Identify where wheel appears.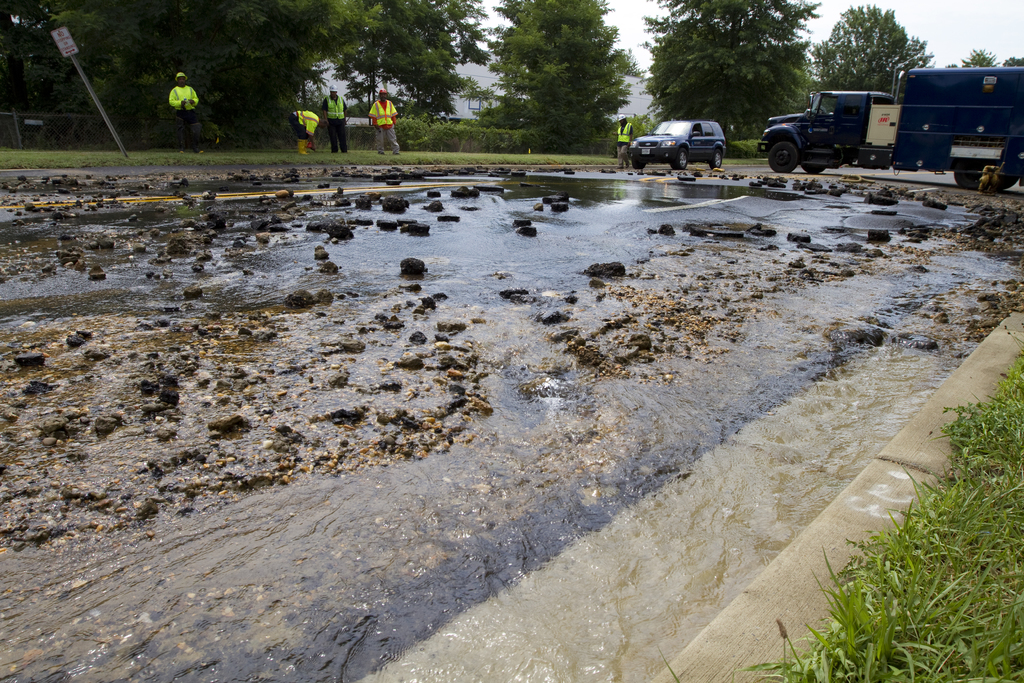
Appears at x1=998, y1=177, x2=1016, y2=188.
